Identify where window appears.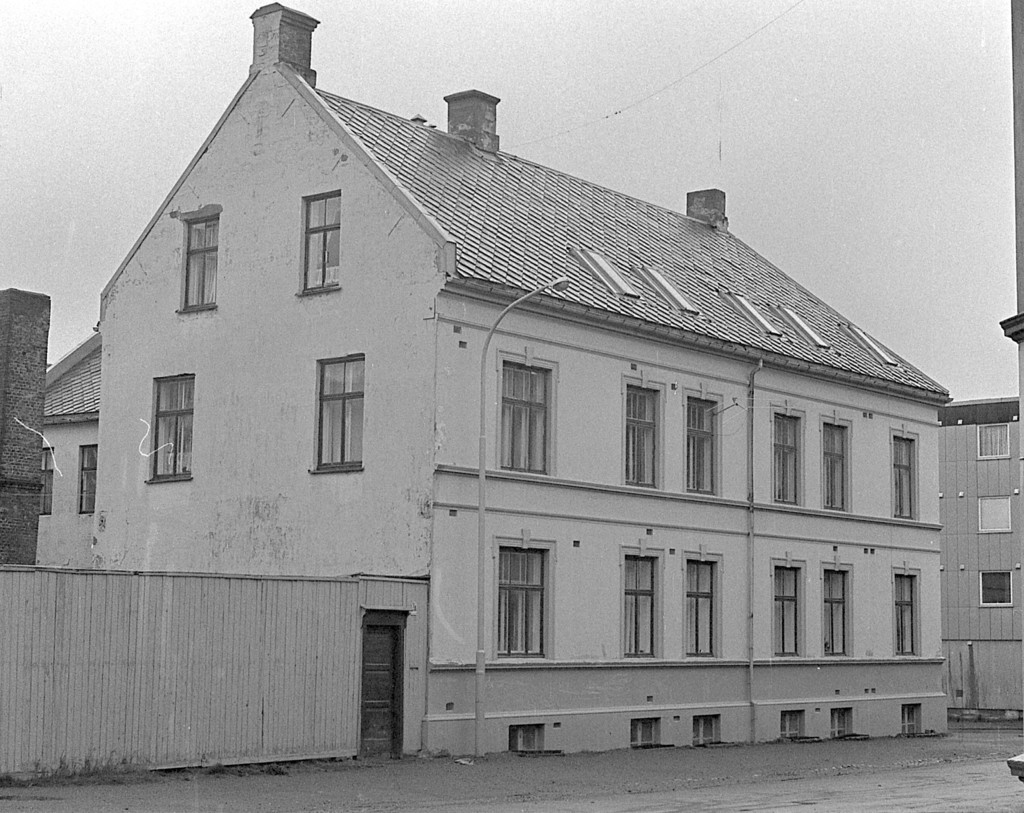
Appears at bbox(771, 561, 805, 650).
